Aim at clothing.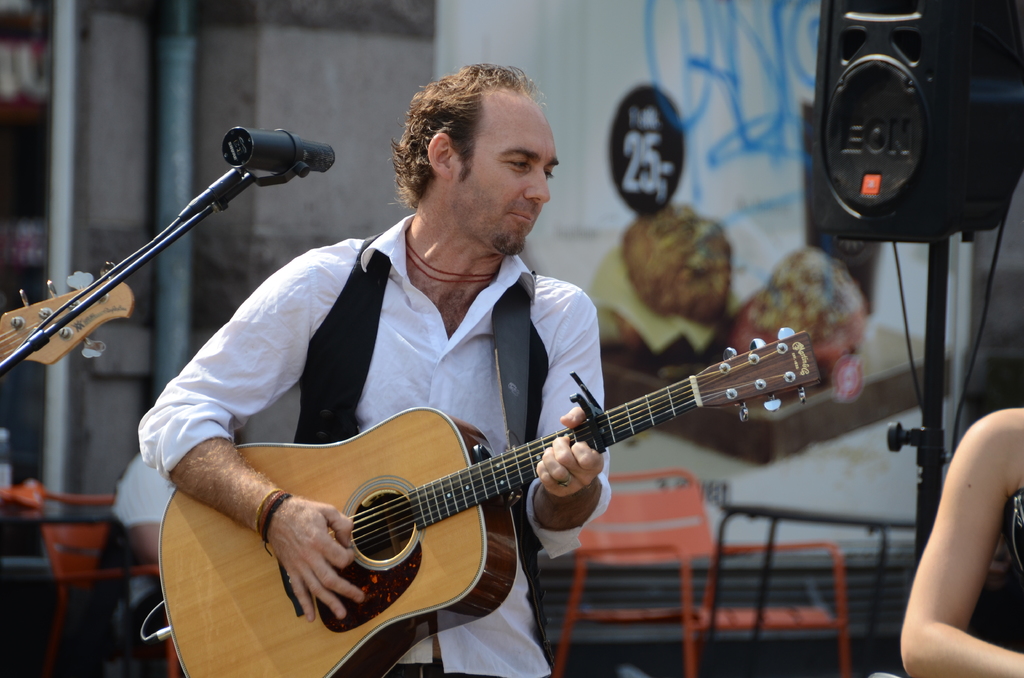
Aimed at 1003 486 1023 582.
